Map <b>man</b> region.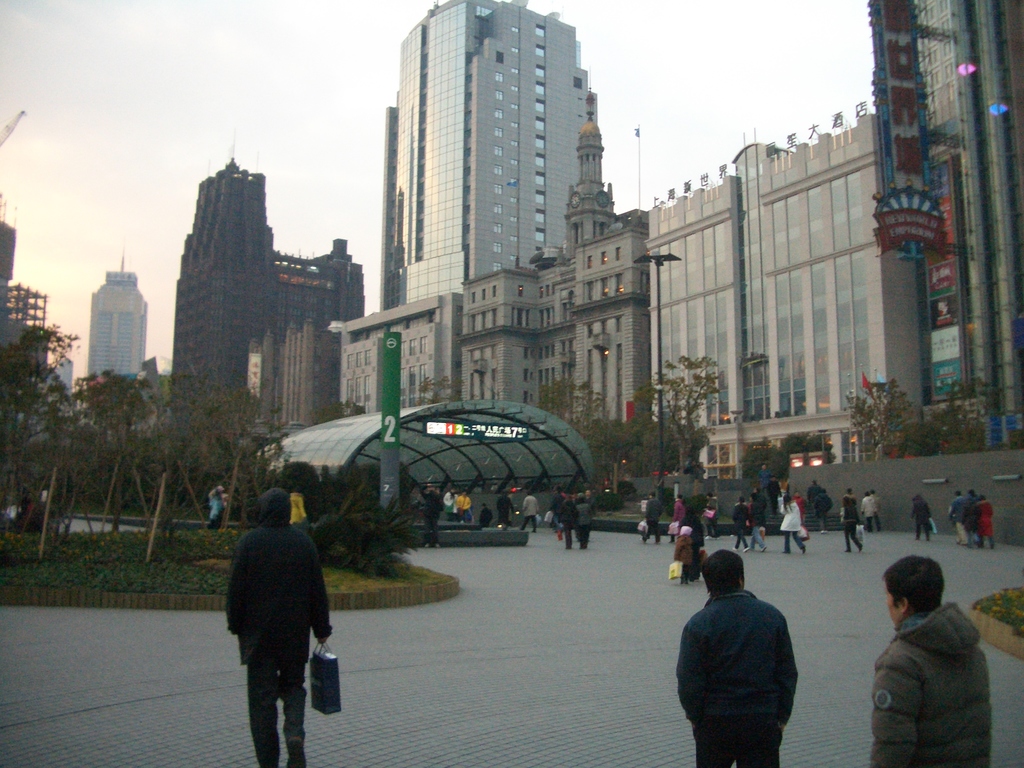
Mapped to (521, 490, 540, 532).
